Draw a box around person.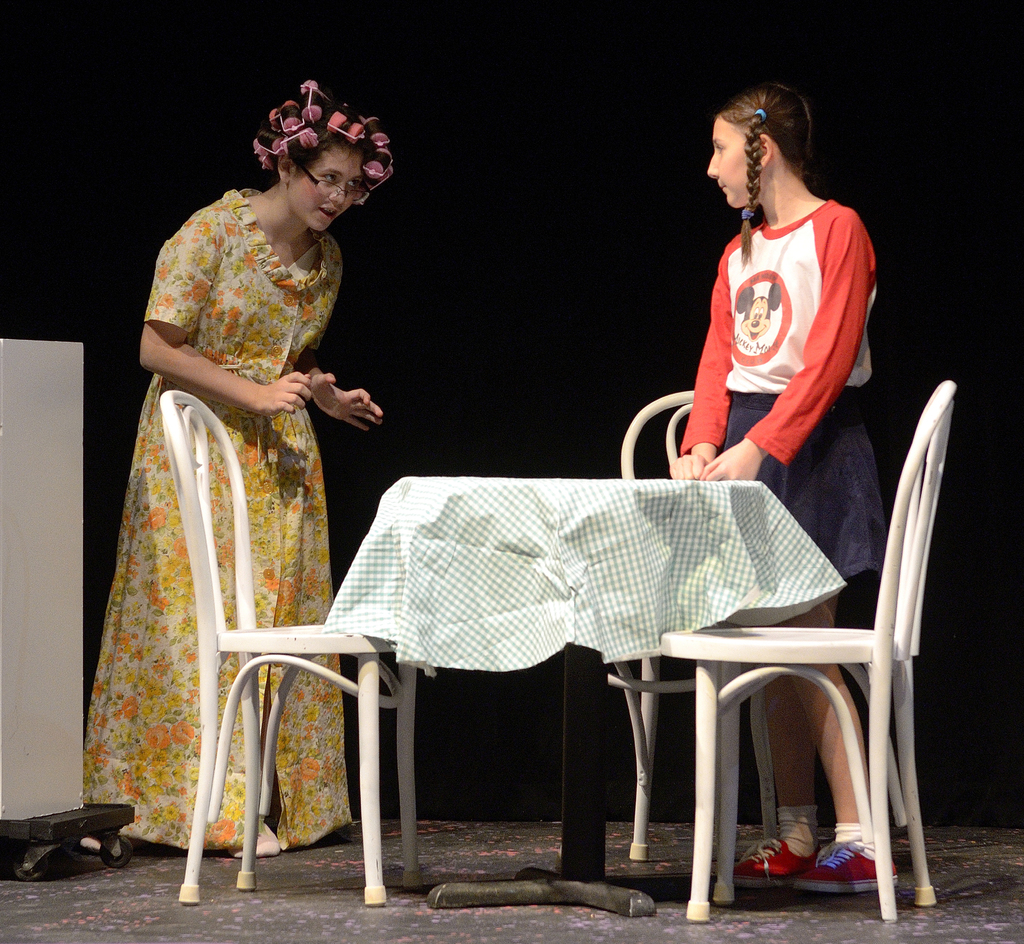
detection(673, 82, 912, 904).
